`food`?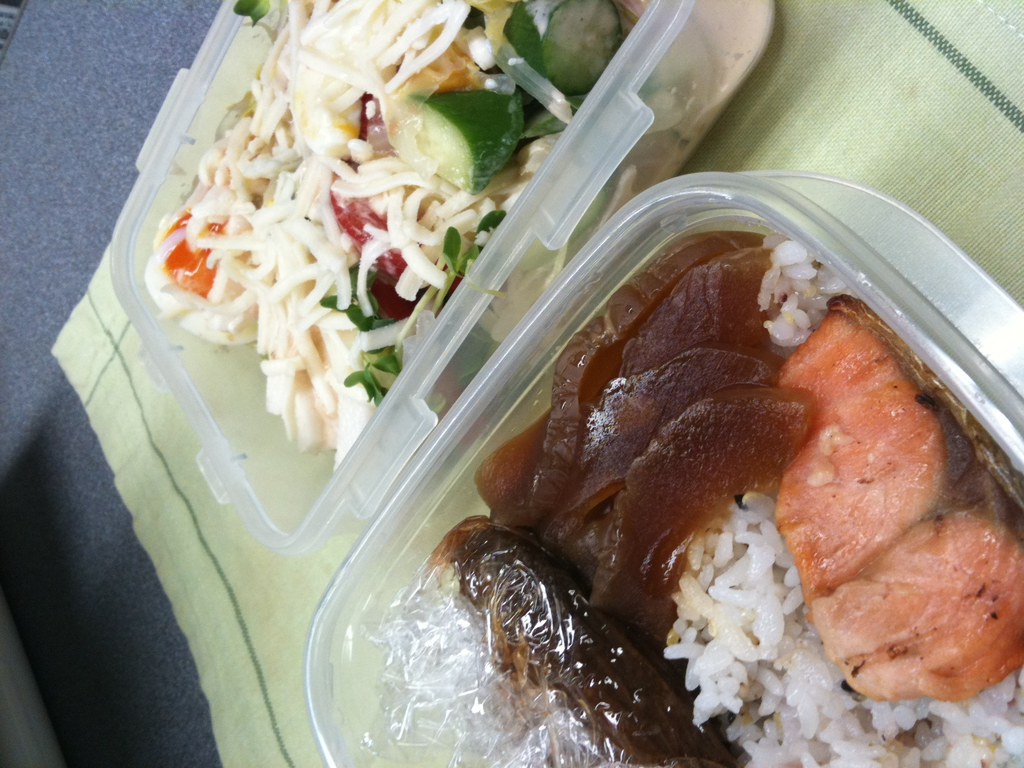
l=361, t=227, r=1023, b=767
